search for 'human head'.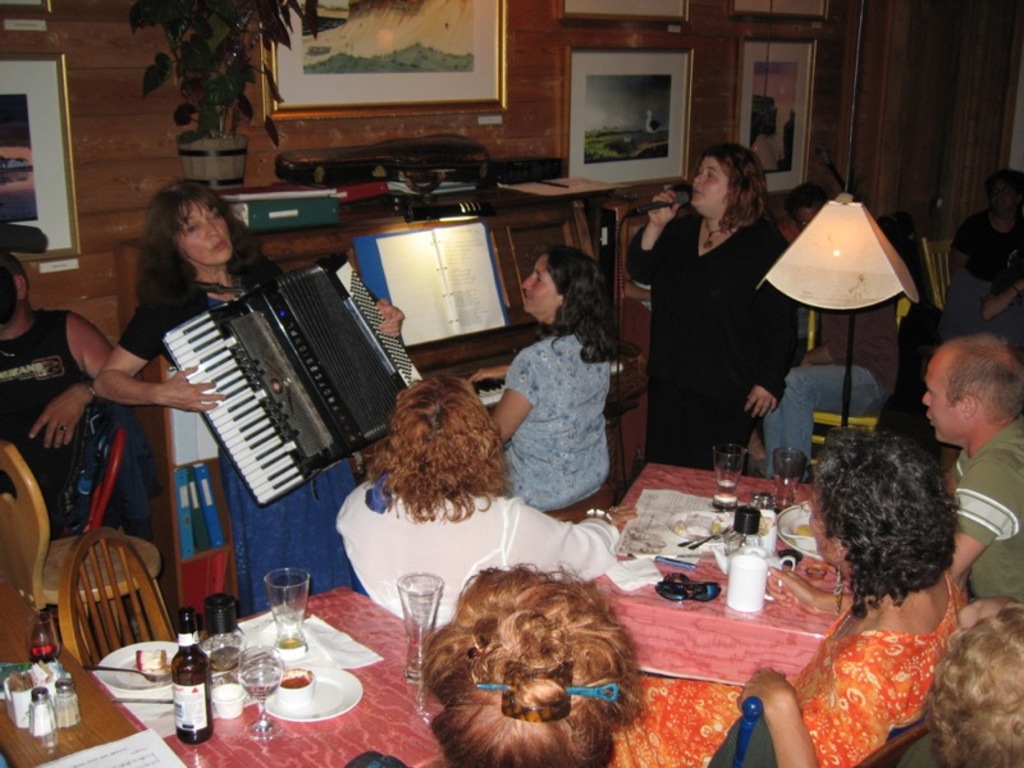
Found at (left=919, top=338, right=1019, bottom=453).
